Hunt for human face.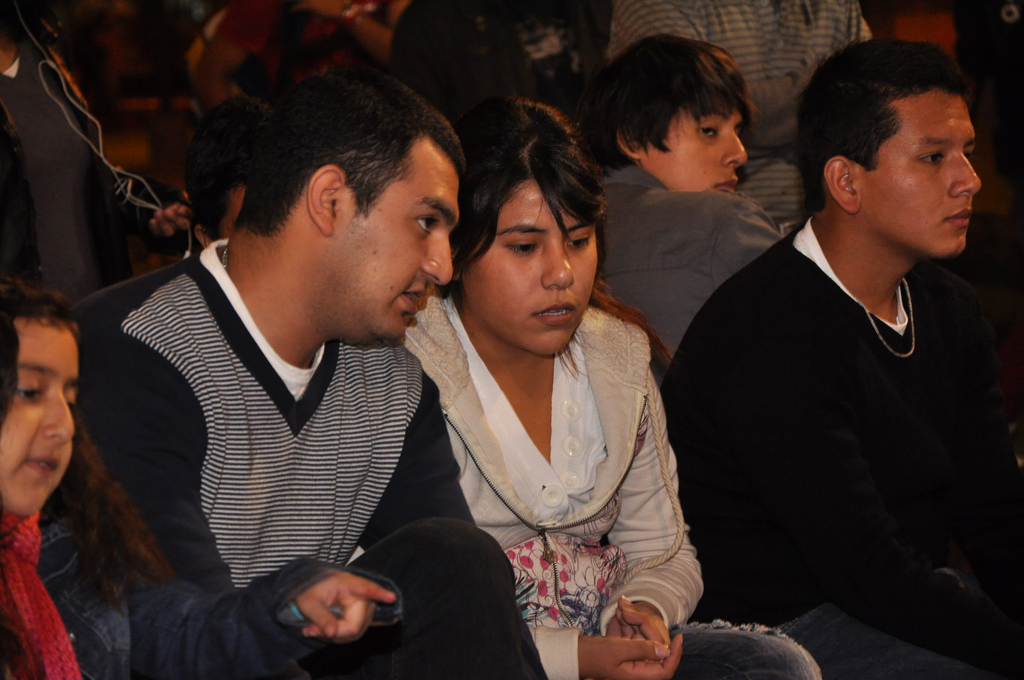
Hunted down at pyautogui.locateOnScreen(461, 175, 597, 360).
